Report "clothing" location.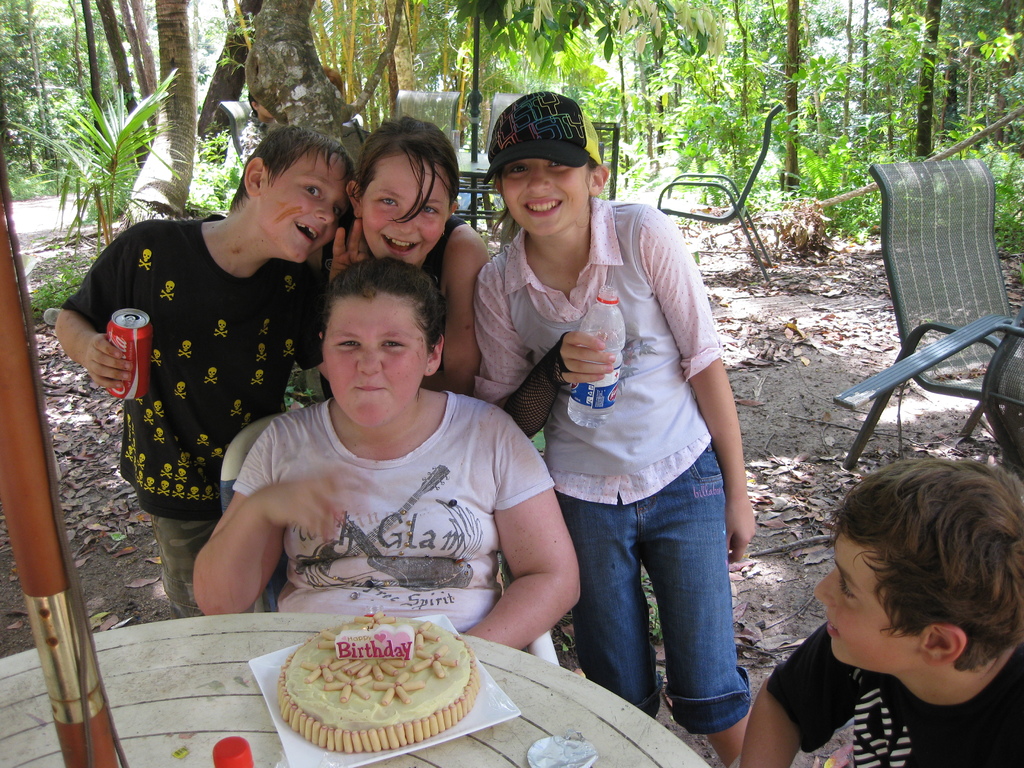
Report: (232, 389, 554, 633).
